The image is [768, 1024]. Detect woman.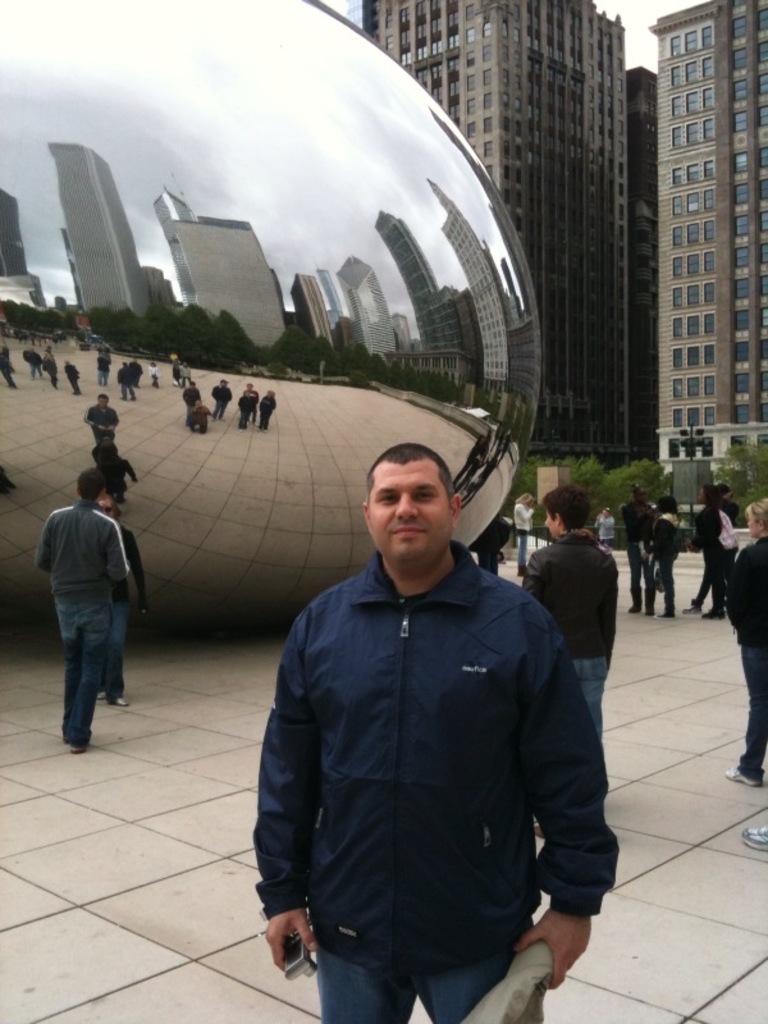
Detection: 508 490 540 584.
